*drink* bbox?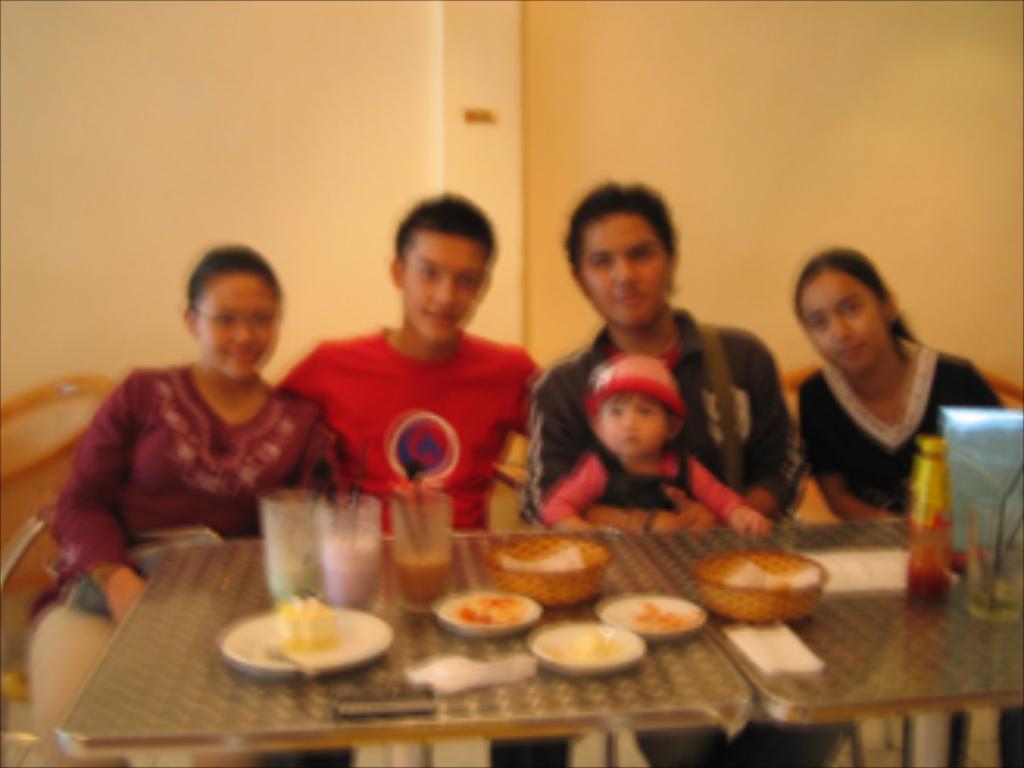
x1=322, y1=500, x2=381, y2=606
